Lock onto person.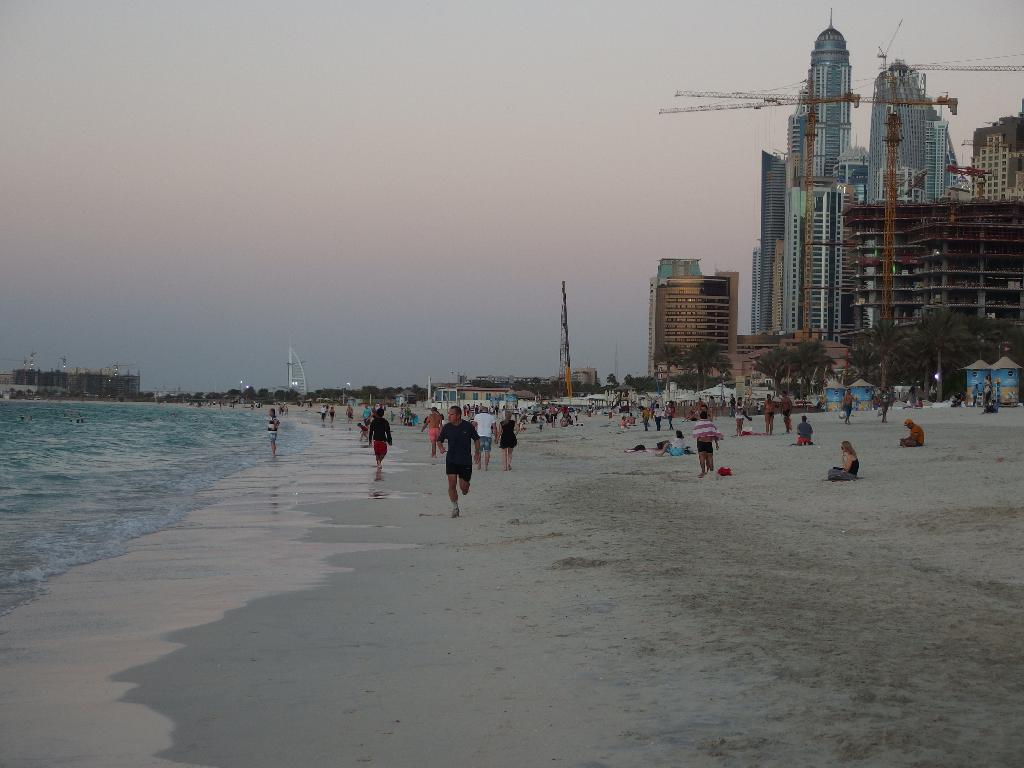
Locked: <box>900,417,931,444</box>.
